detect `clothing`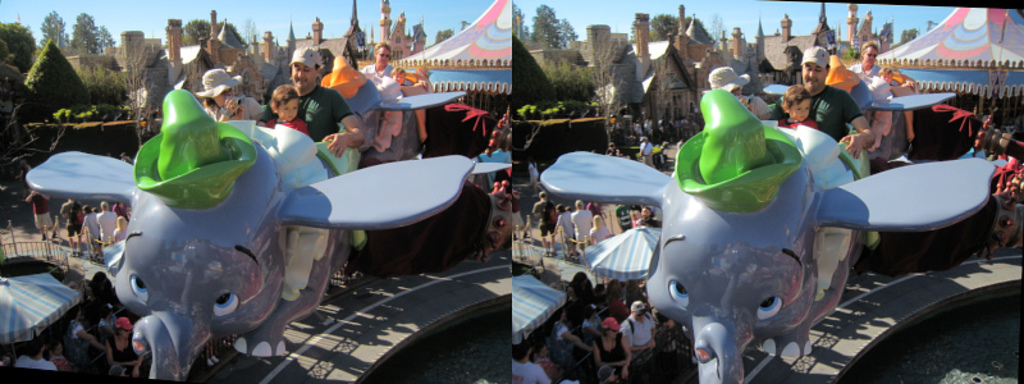
[x1=517, y1=361, x2=549, y2=383]
